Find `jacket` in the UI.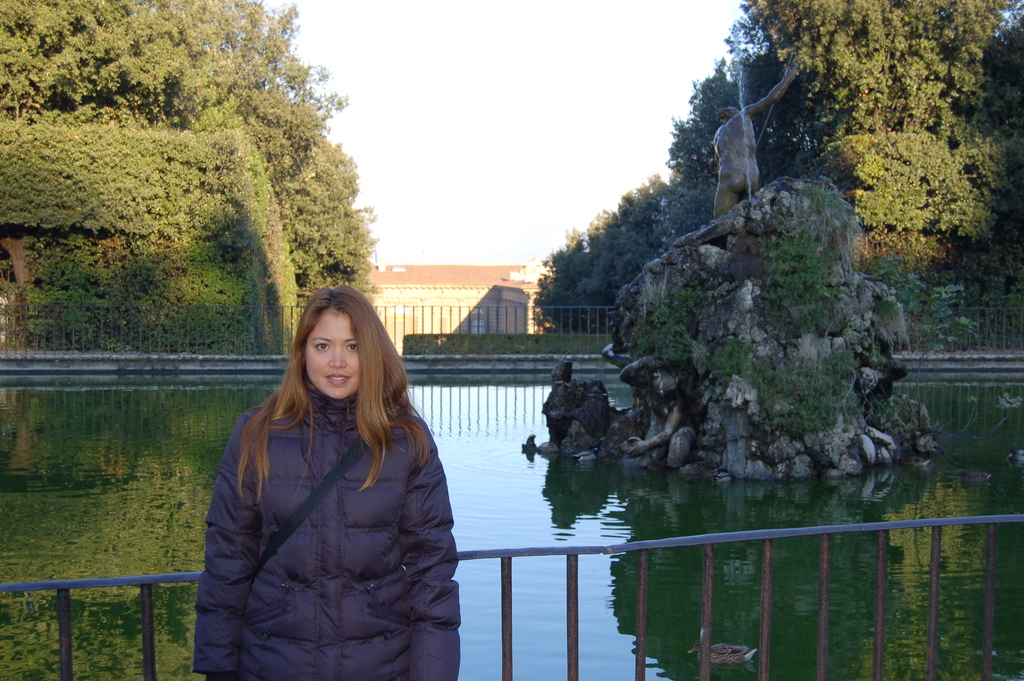
UI element at 200,370,455,666.
